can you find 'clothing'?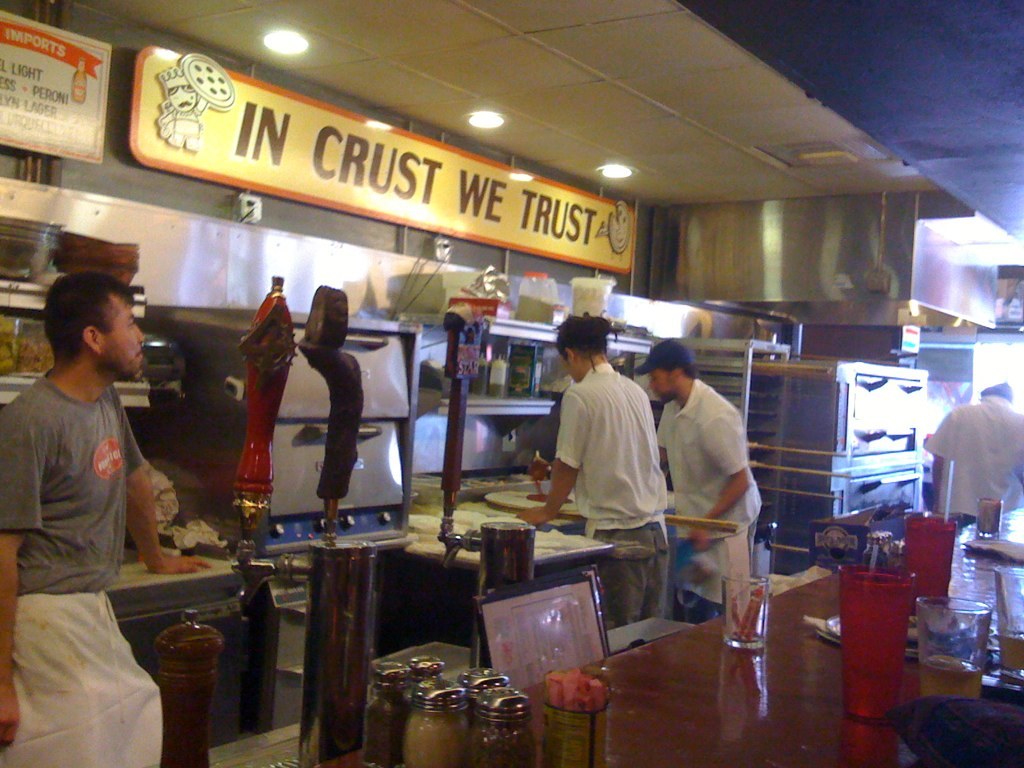
Yes, bounding box: bbox(0, 376, 163, 767).
